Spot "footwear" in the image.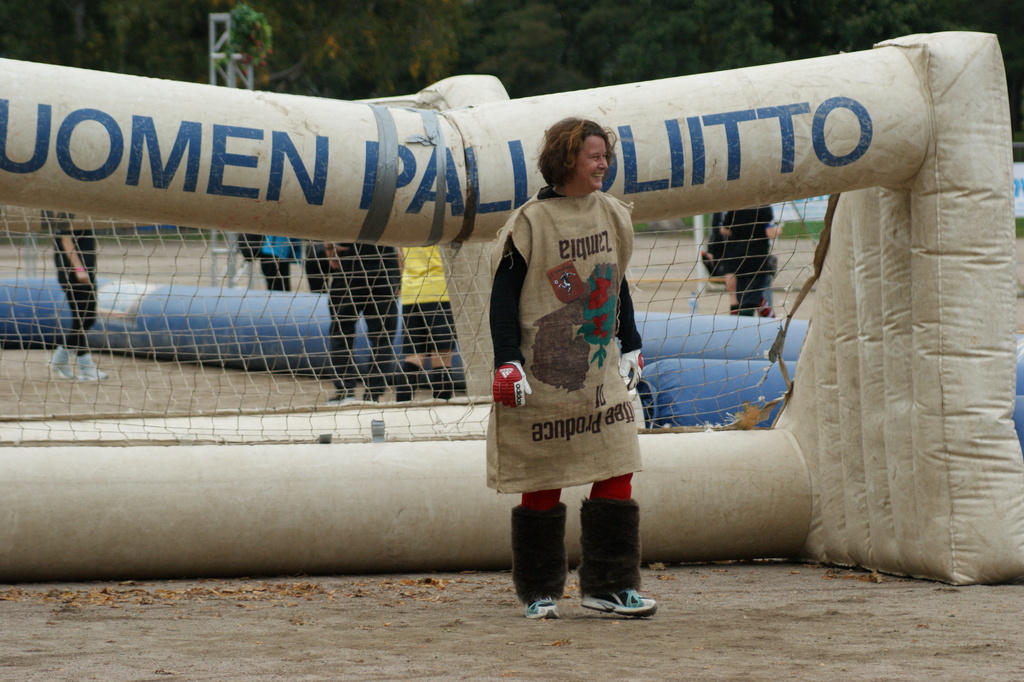
"footwear" found at [left=80, top=354, right=108, bottom=376].
